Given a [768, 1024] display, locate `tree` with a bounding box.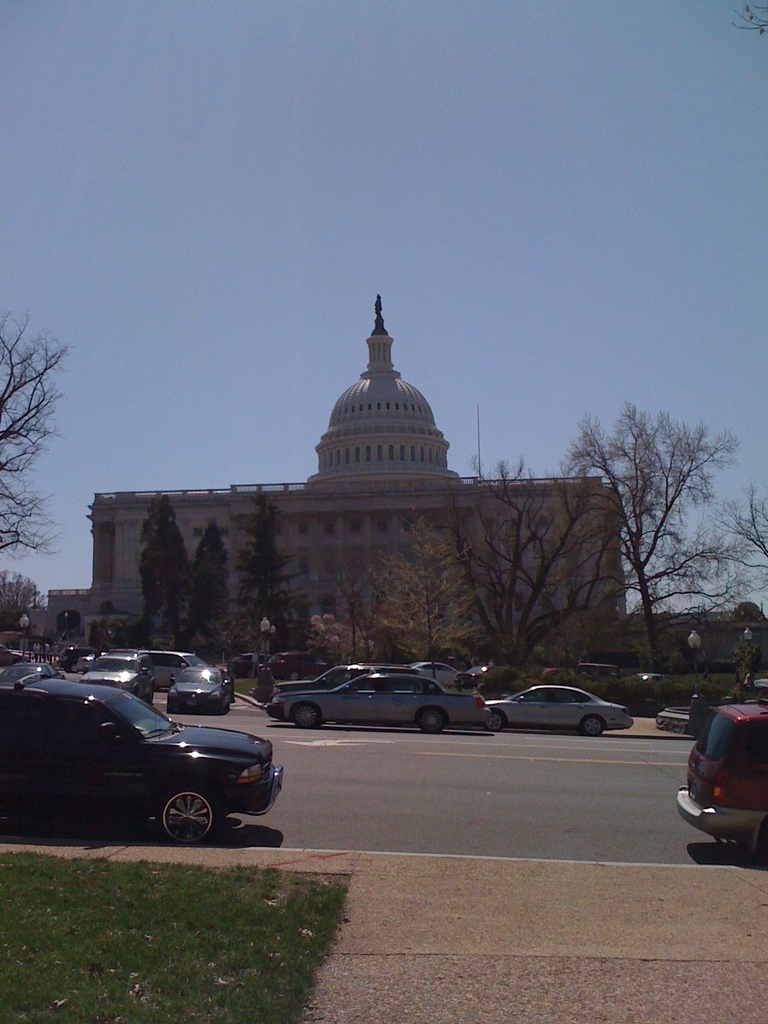
Located: <box>234,495,330,673</box>.
